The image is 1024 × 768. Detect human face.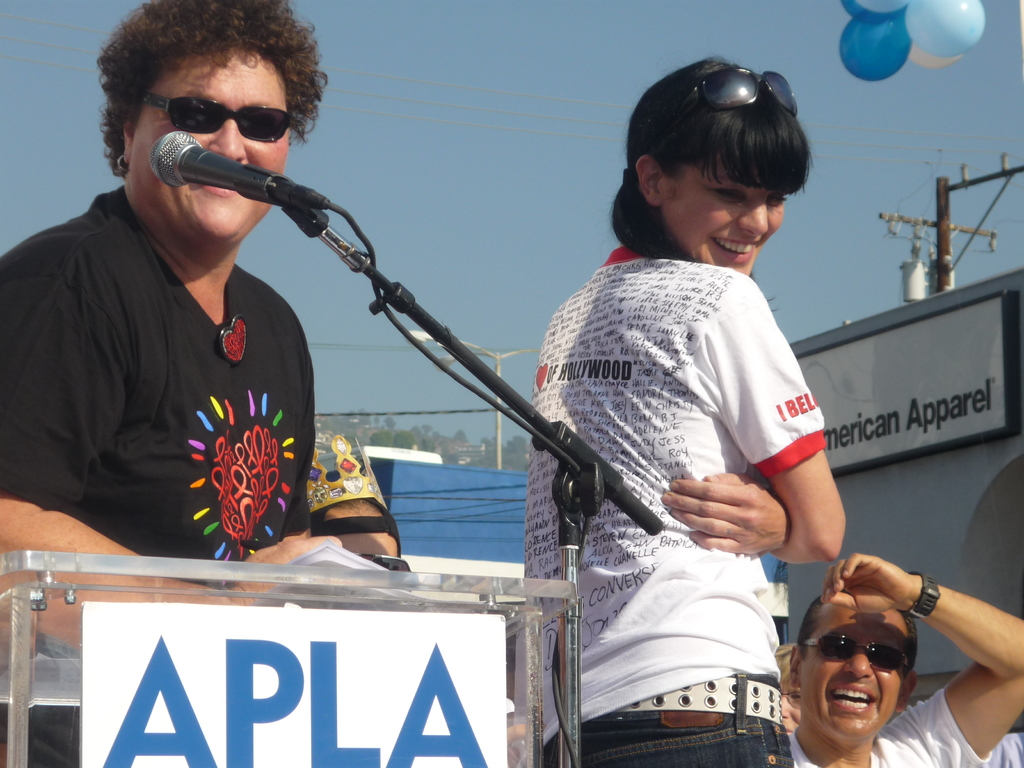
Detection: box(129, 60, 288, 239).
